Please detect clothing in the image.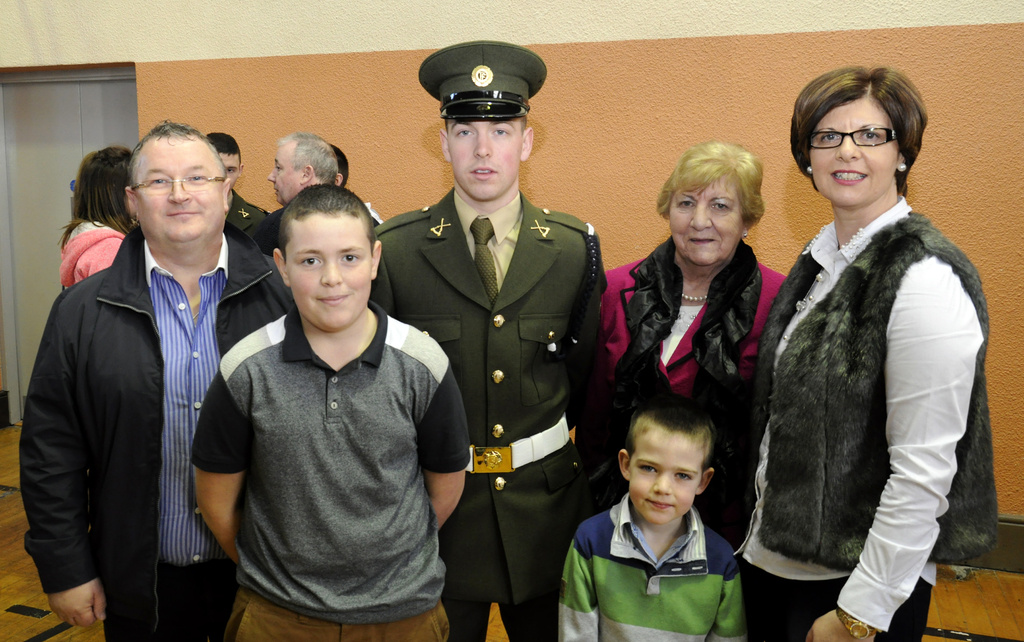
558:488:737:641.
